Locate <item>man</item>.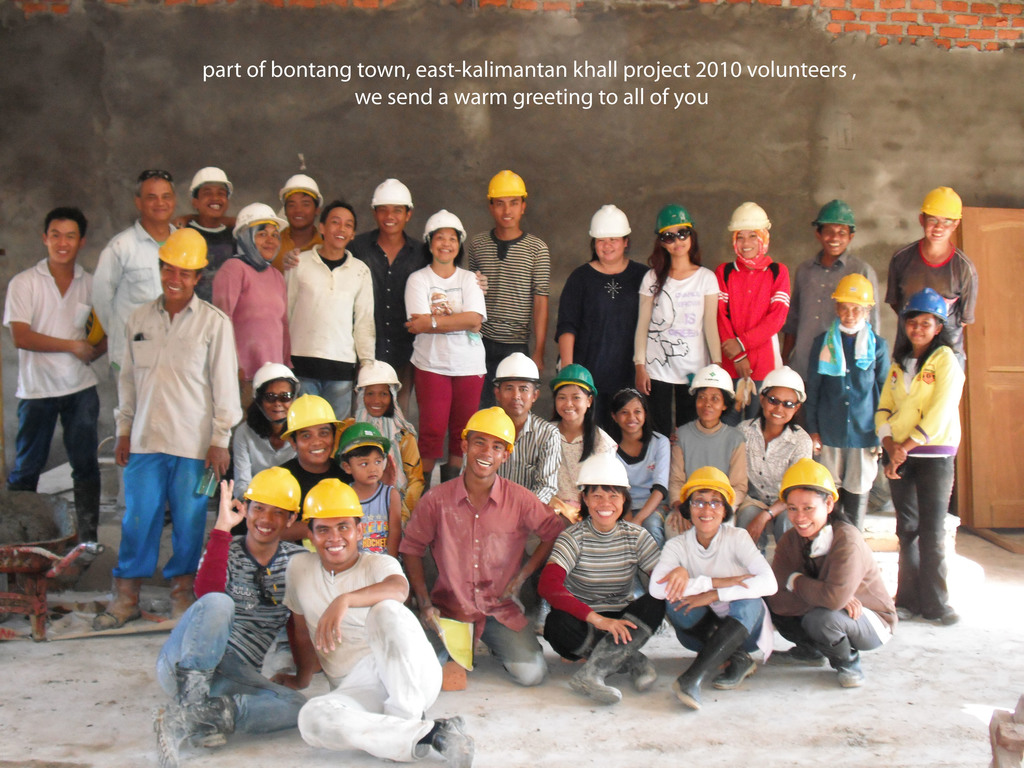
Bounding box: {"left": 394, "top": 410, "right": 555, "bottom": 685}.
